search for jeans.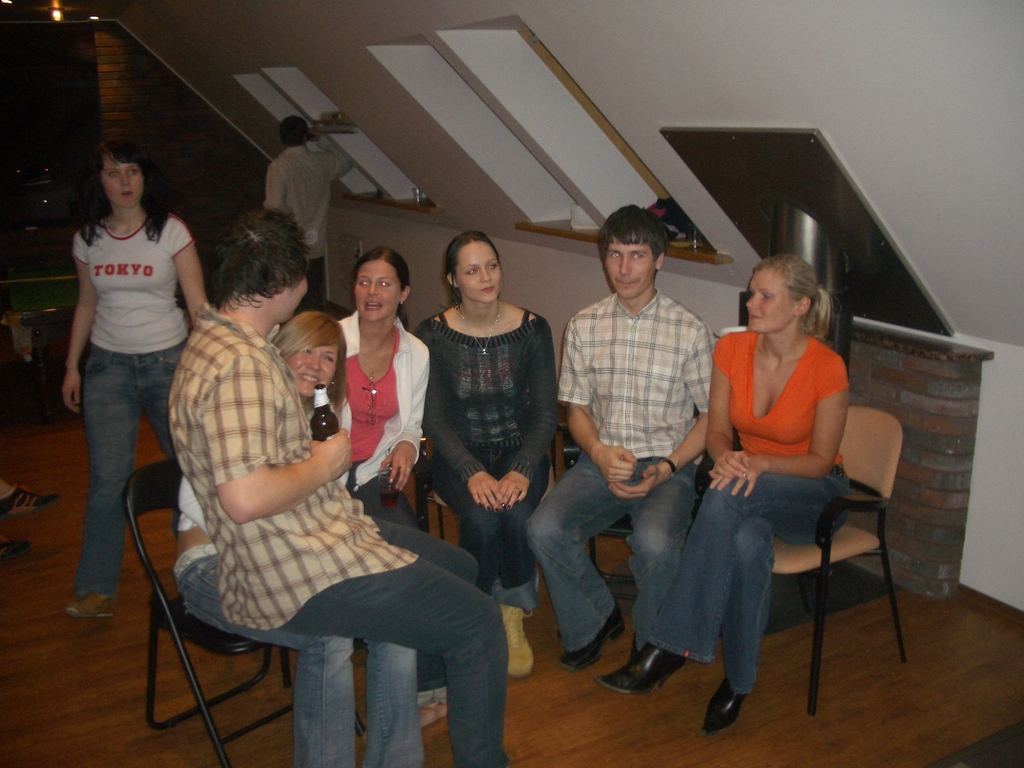
Found at (left=630, top=461, right=857, bottom=696).
